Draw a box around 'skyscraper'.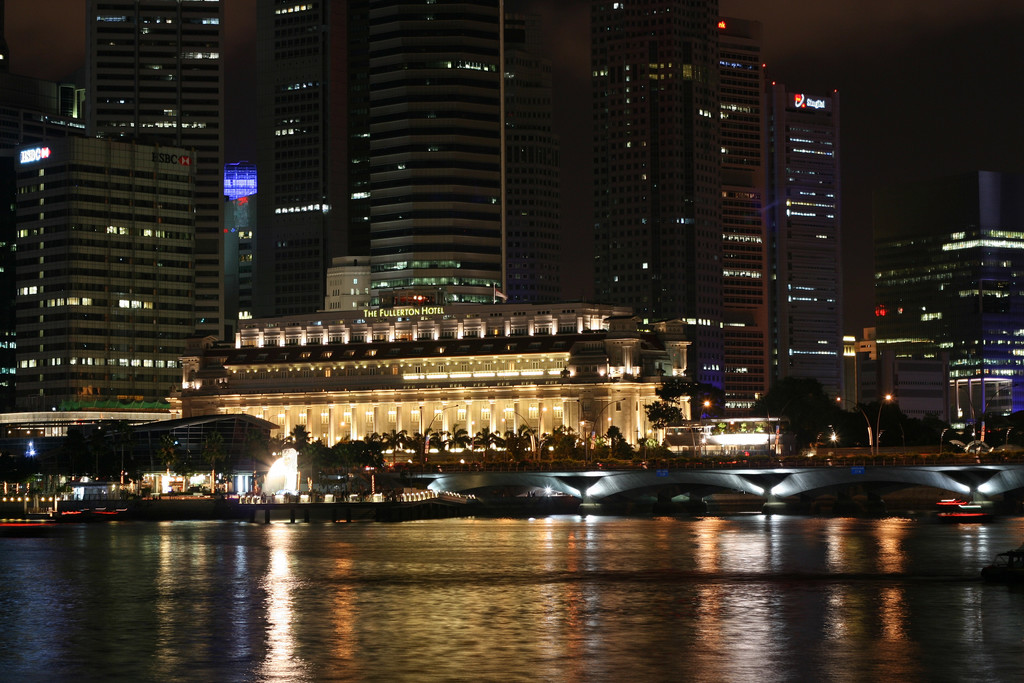
(869, 232, 1023, 436).
